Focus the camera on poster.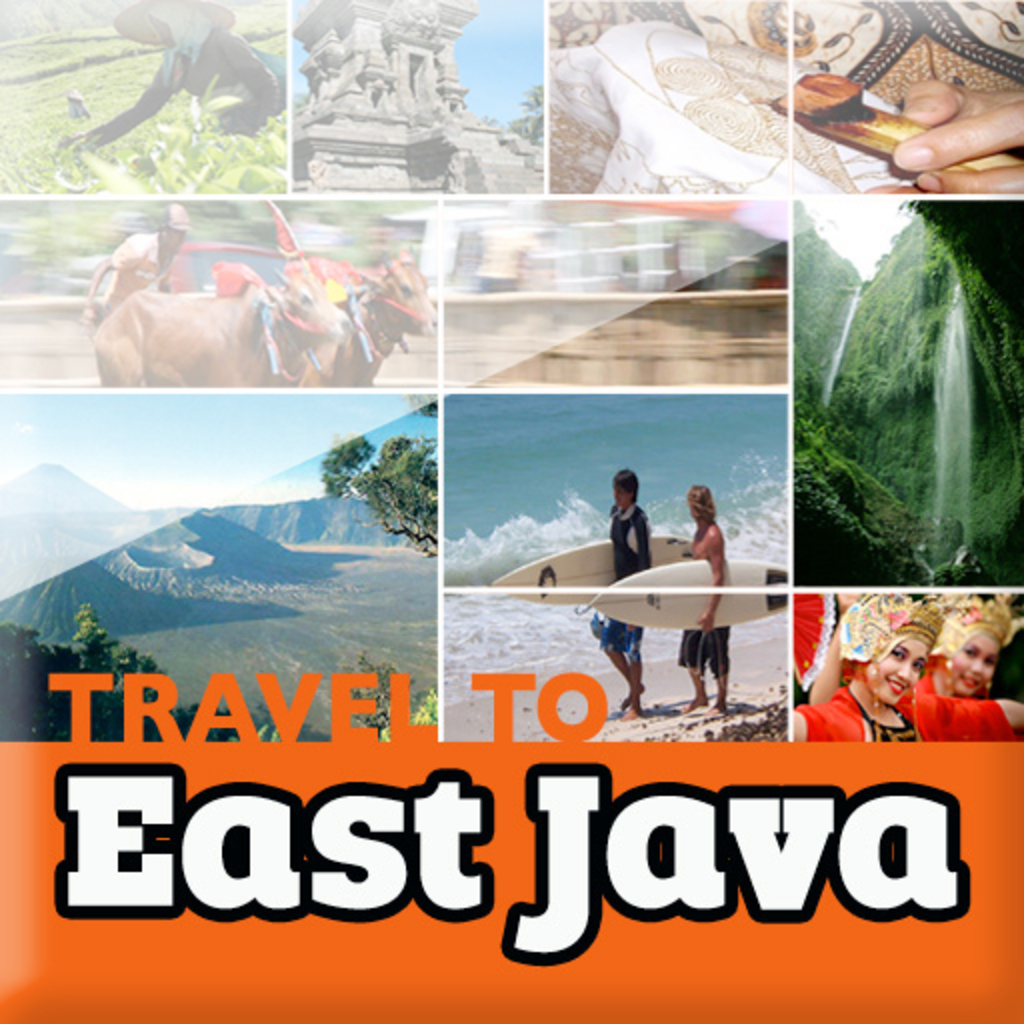
Focus region: <region>0, 0, 1022, 1022</region>.
